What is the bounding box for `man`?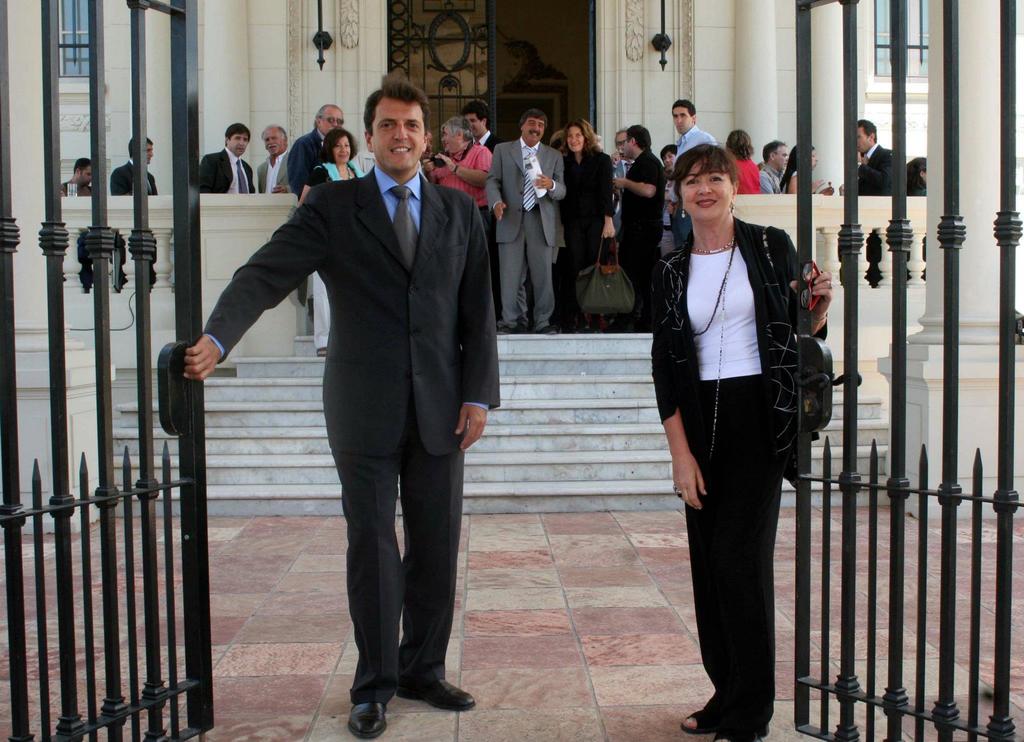
419,129,435,165.
